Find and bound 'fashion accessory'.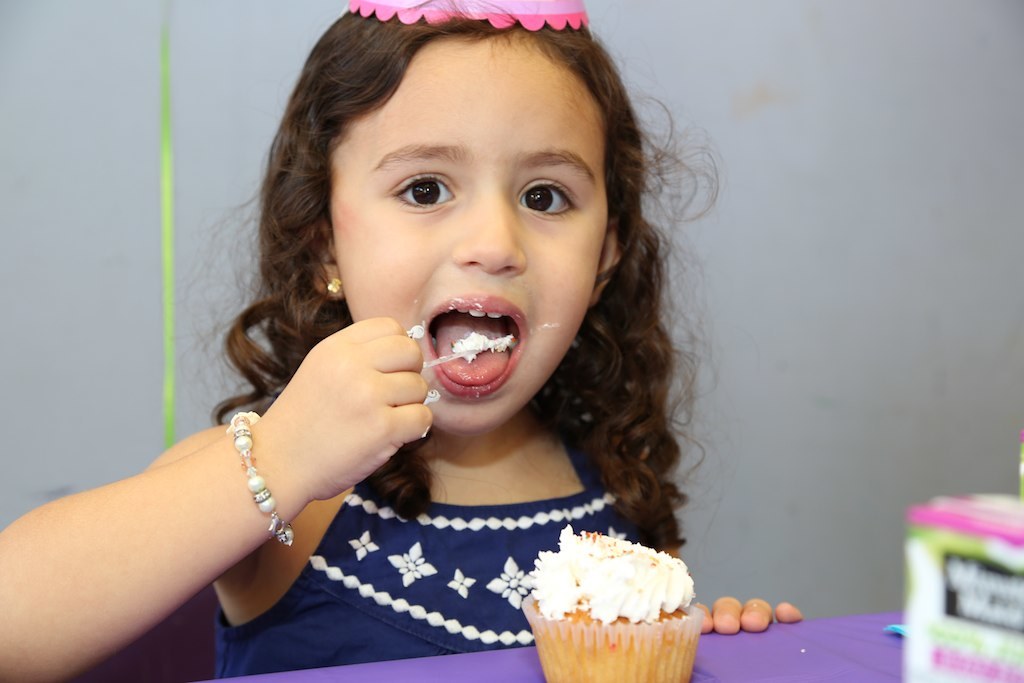
Bound: 228/413/296/551.
